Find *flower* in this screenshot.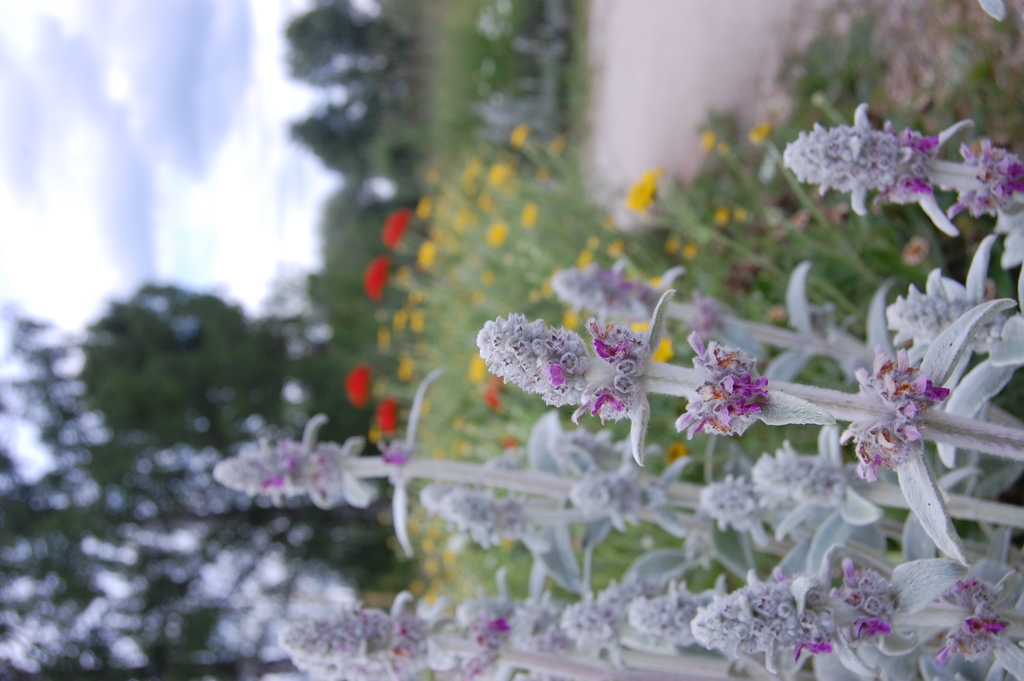
The bounding box for *flower* is (660, 231, 680, 255).
